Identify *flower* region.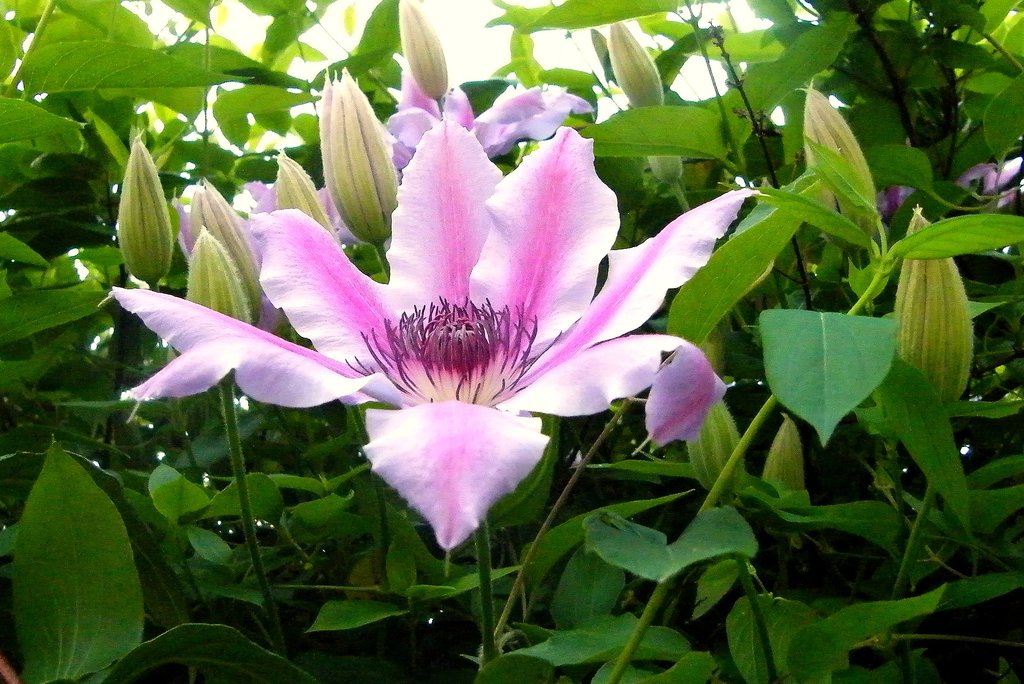
Region: 688:398:746:493.
